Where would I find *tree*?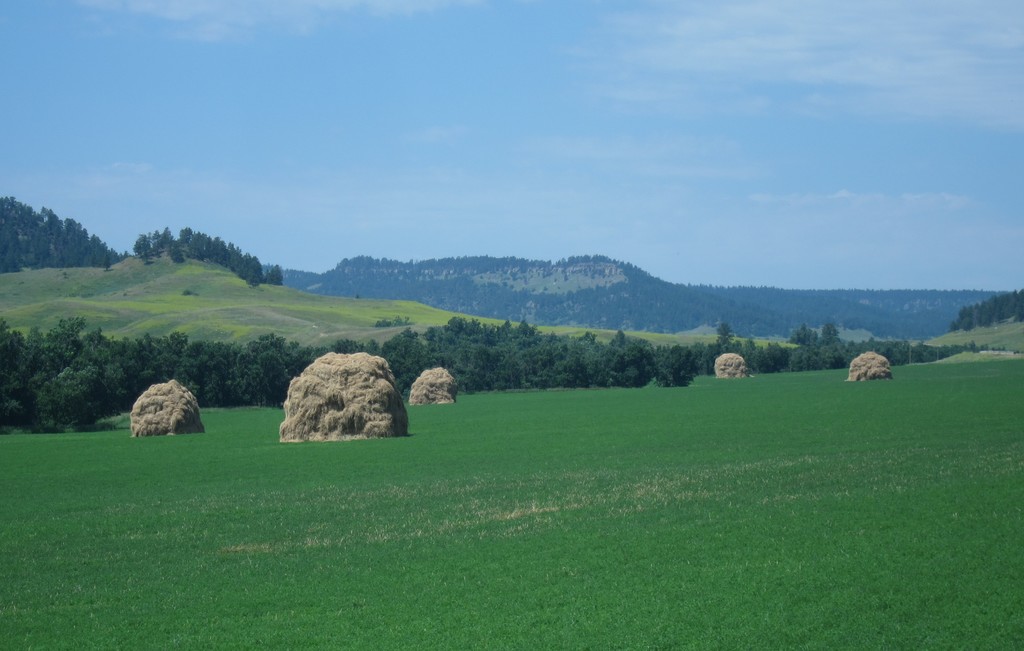
At {"x1": 0, "y1": 188, "x2": 141, "y2": 280}.
